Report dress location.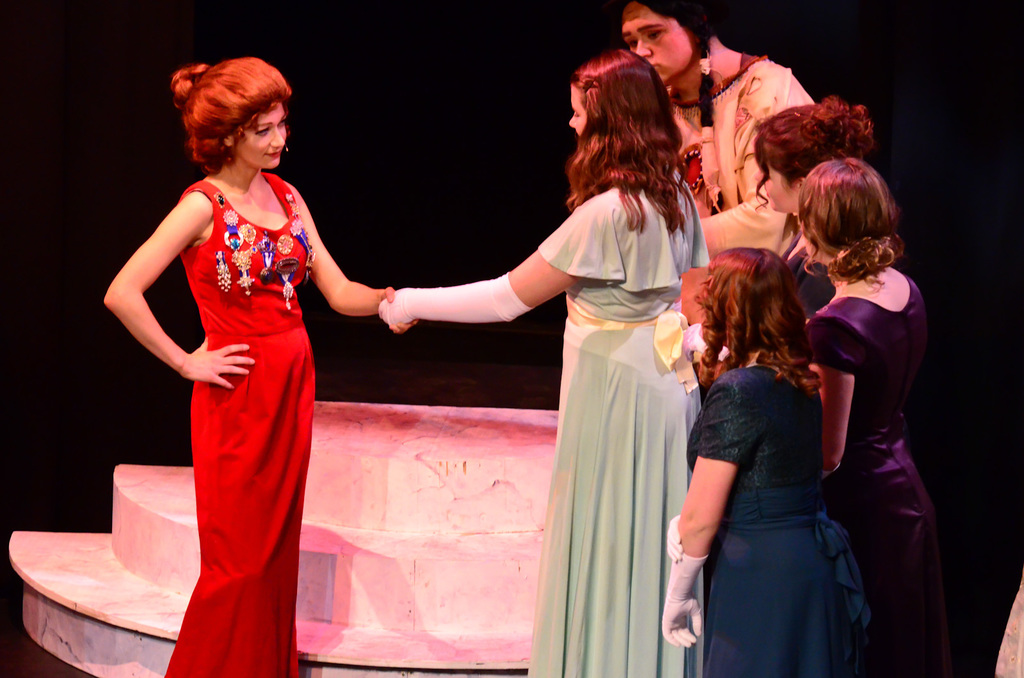
Report: l=810, t=276, r=947, b=677.
